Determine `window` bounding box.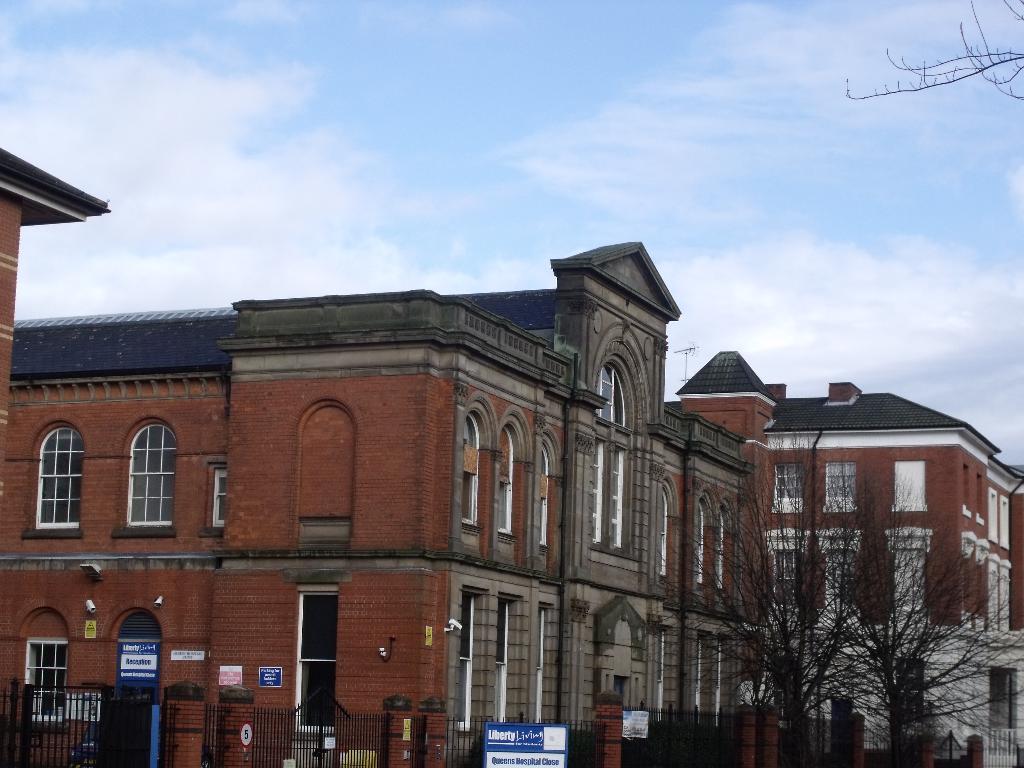
Determined: (776, 465, 803, 513).
